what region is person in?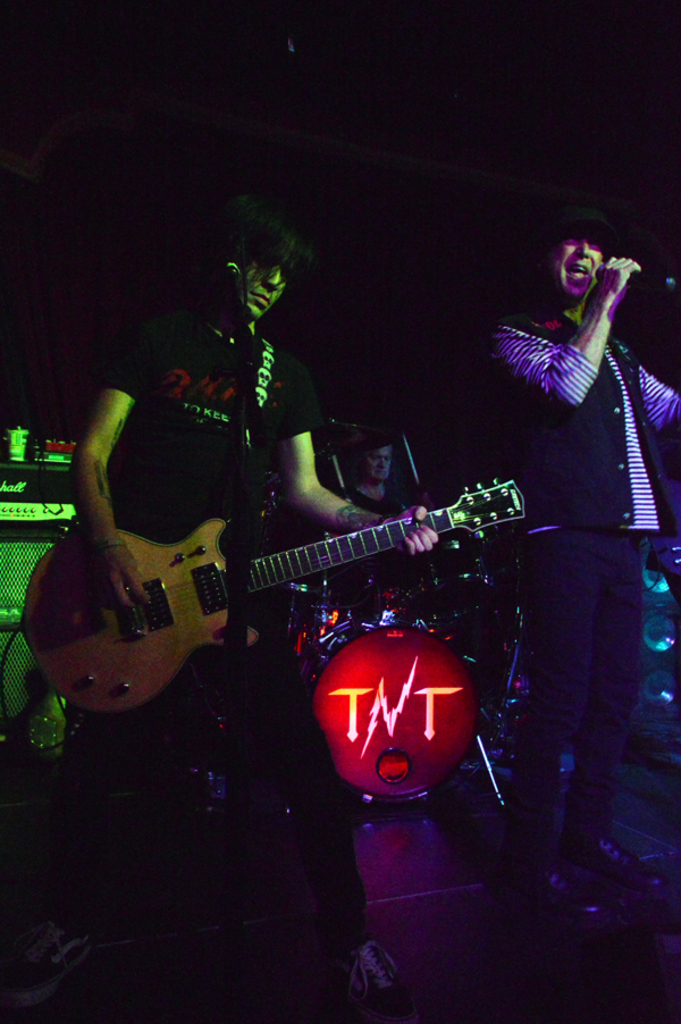
bbox=(490, 179, 666, 910).
